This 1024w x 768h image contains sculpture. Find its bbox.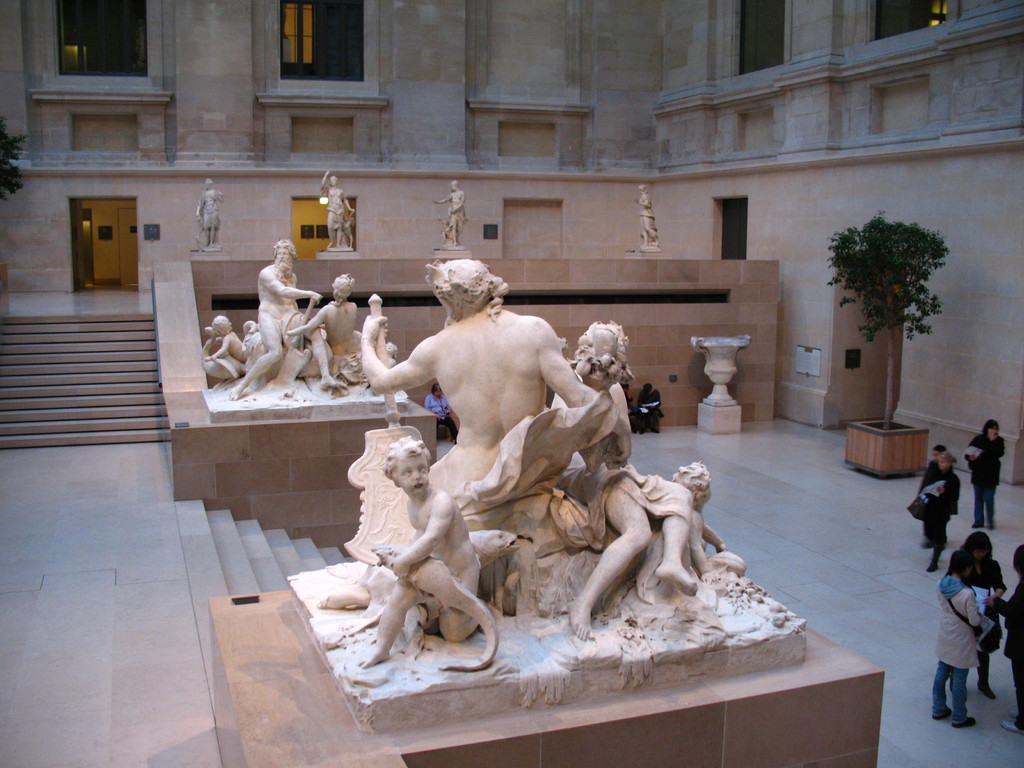
233, 239, 339, 400.
